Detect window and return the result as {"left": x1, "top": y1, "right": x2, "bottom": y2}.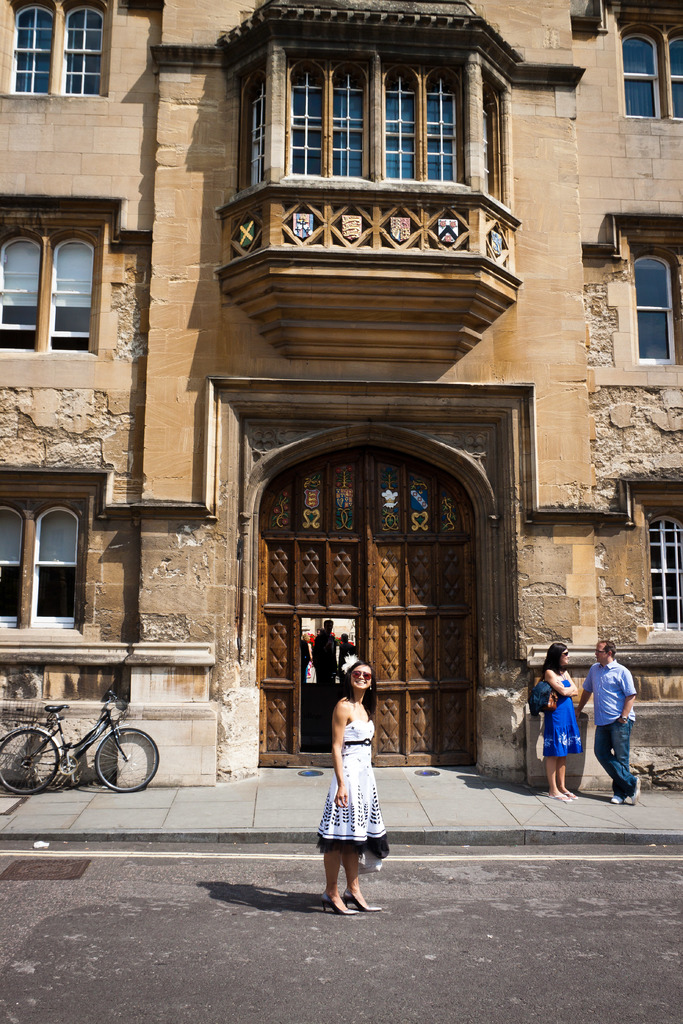
{"left": 278, "top": 35, "right": 463, "bottom": 189}.
